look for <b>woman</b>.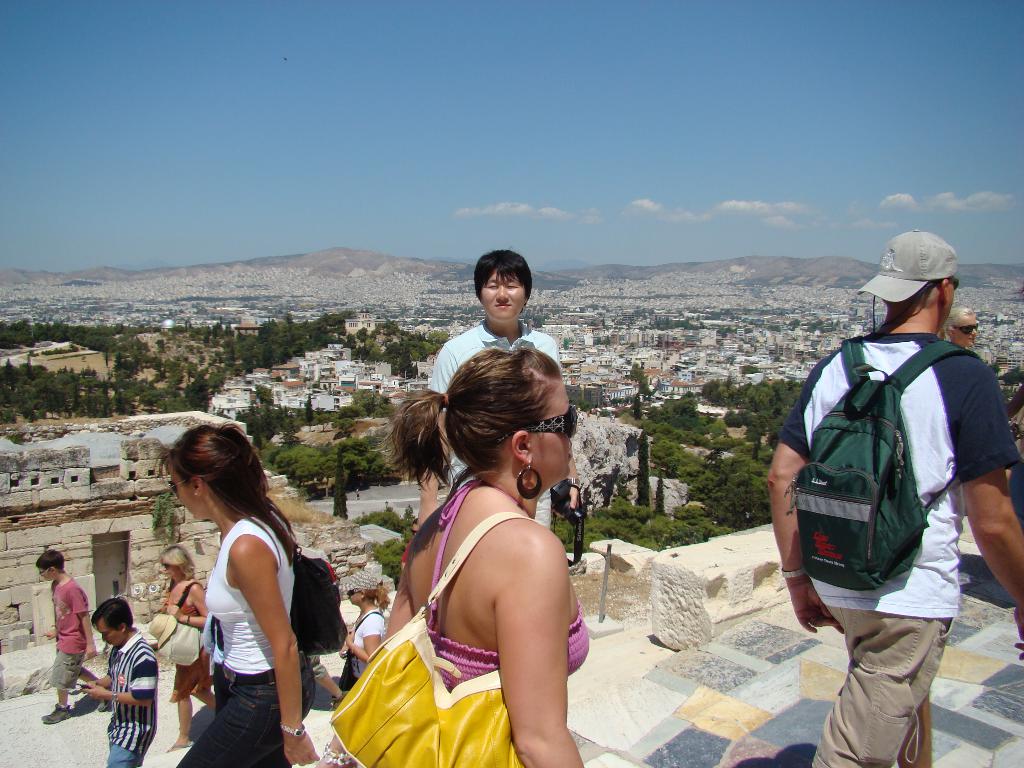
Found: (x1=332, y1=345, x2=589, y2=767).
